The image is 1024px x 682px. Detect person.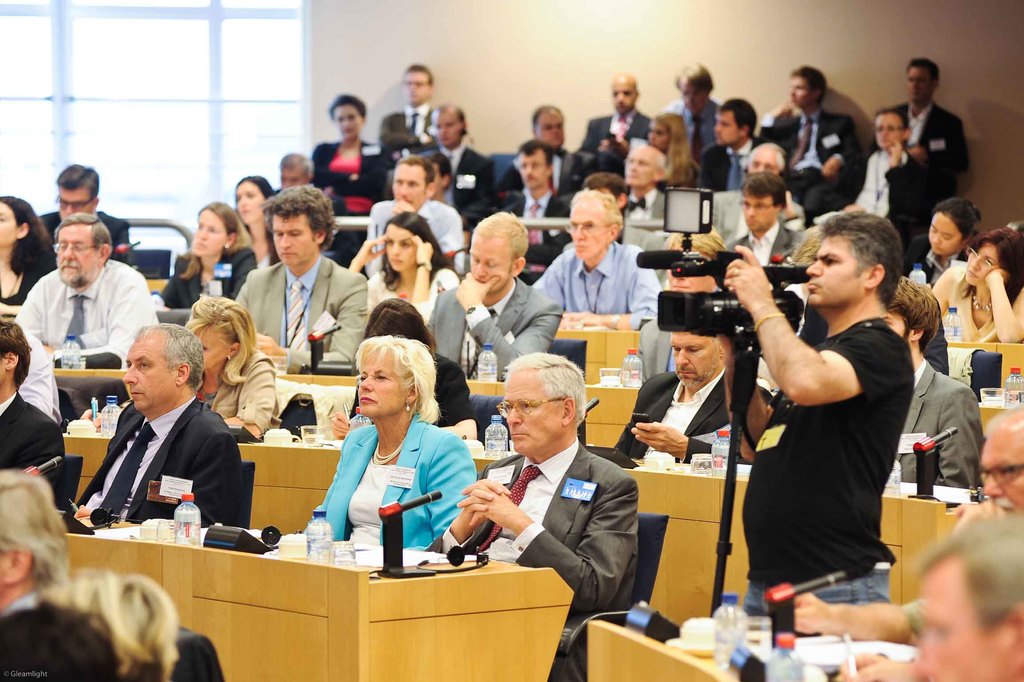
Detection: {"x1": 305, "y1": 335, "x2": 478, "y2": 551}.
